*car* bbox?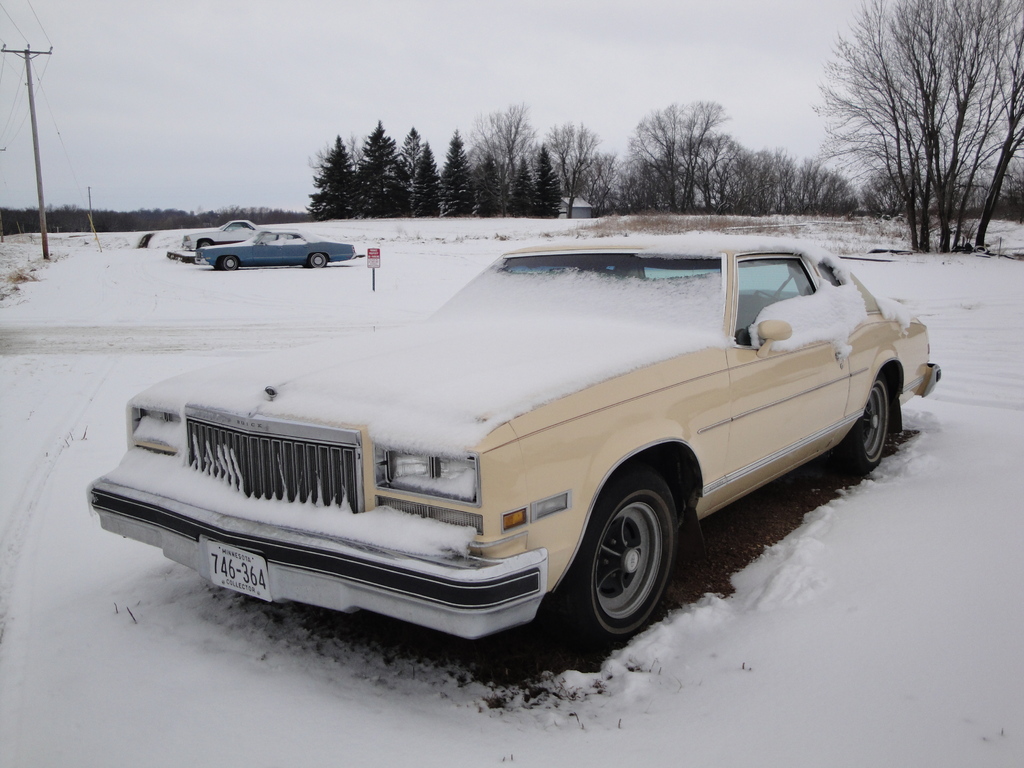
<region>195, 230, 356, 269</region>
